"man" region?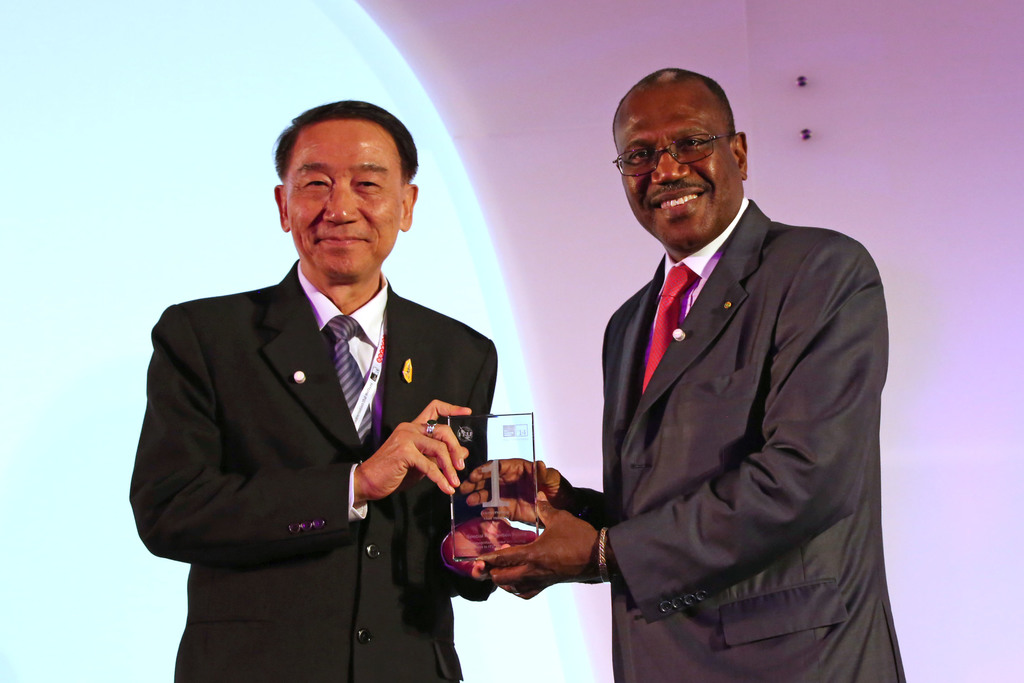
l=131, t=99, r=508, b=682
